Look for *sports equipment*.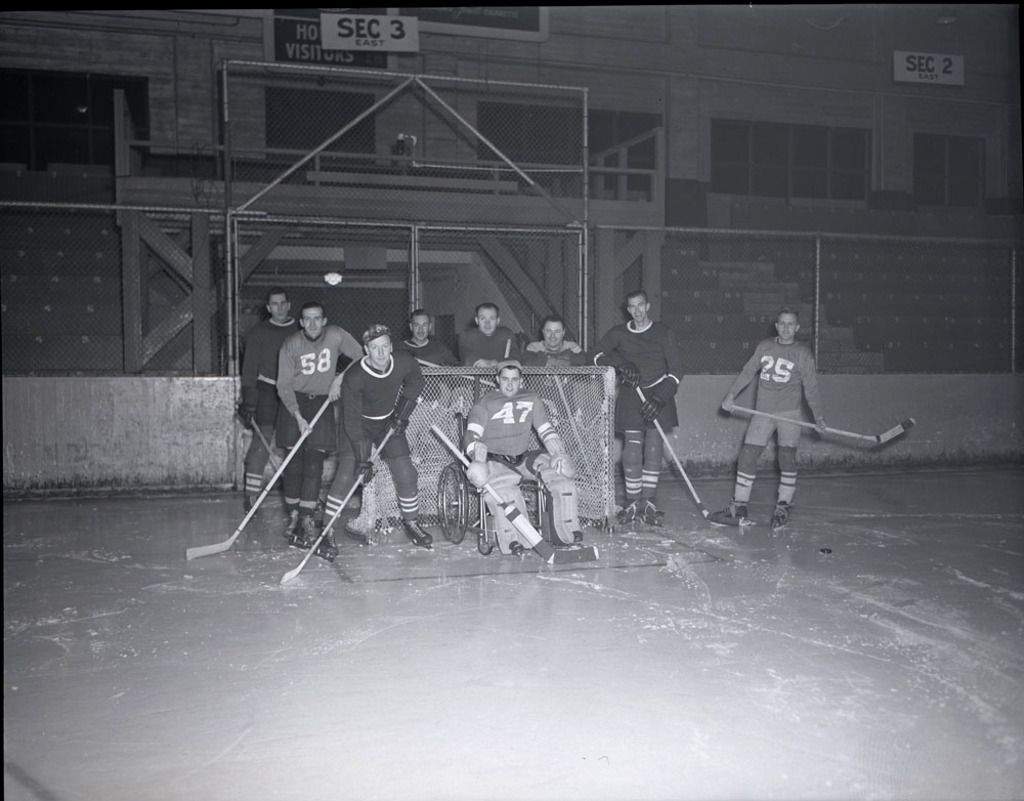
Found: [485, 472, 531, 552].
